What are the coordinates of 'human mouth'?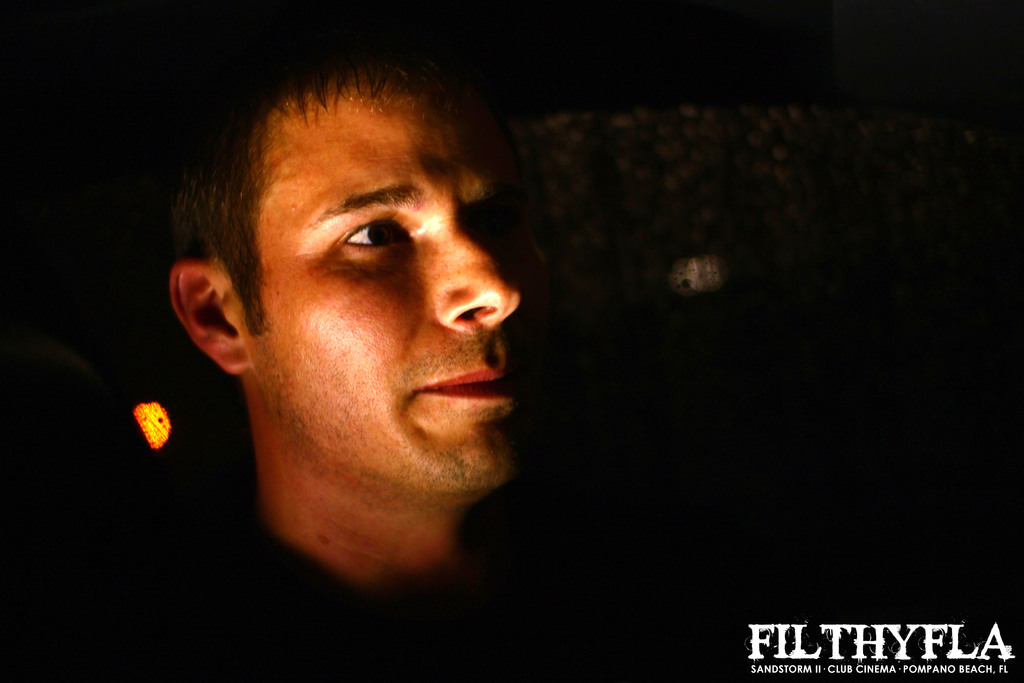
[left=412, top=366, right=511, bottom=403].
